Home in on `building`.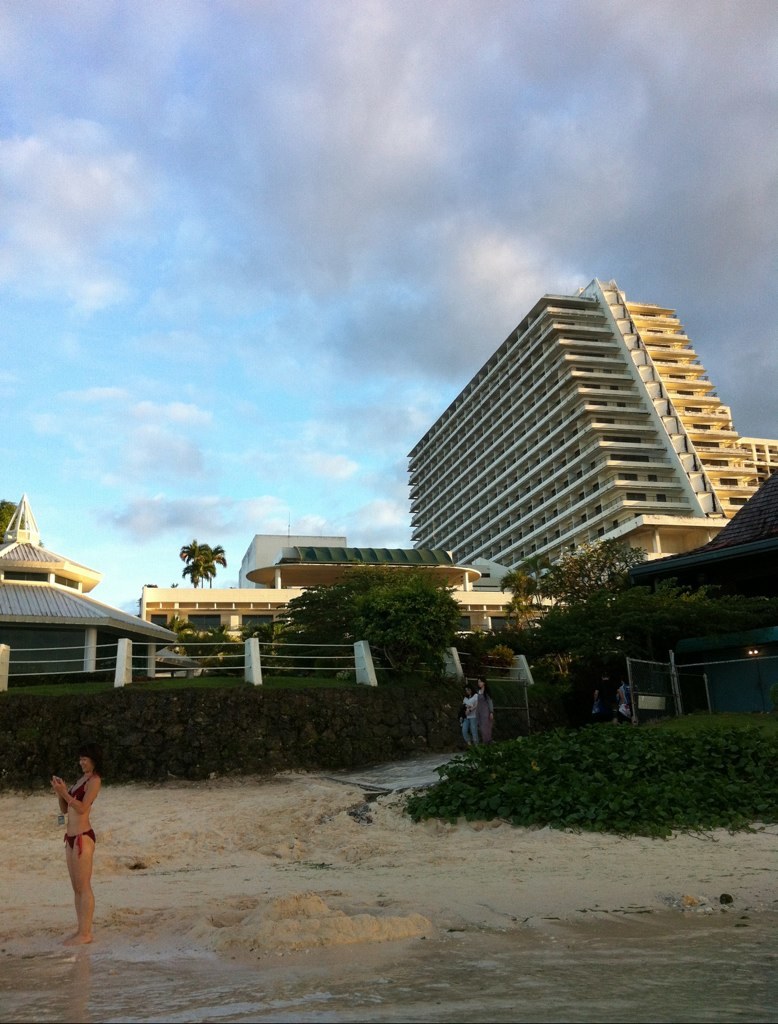
Homed in at bbox=(404, 266, 776, 627).
